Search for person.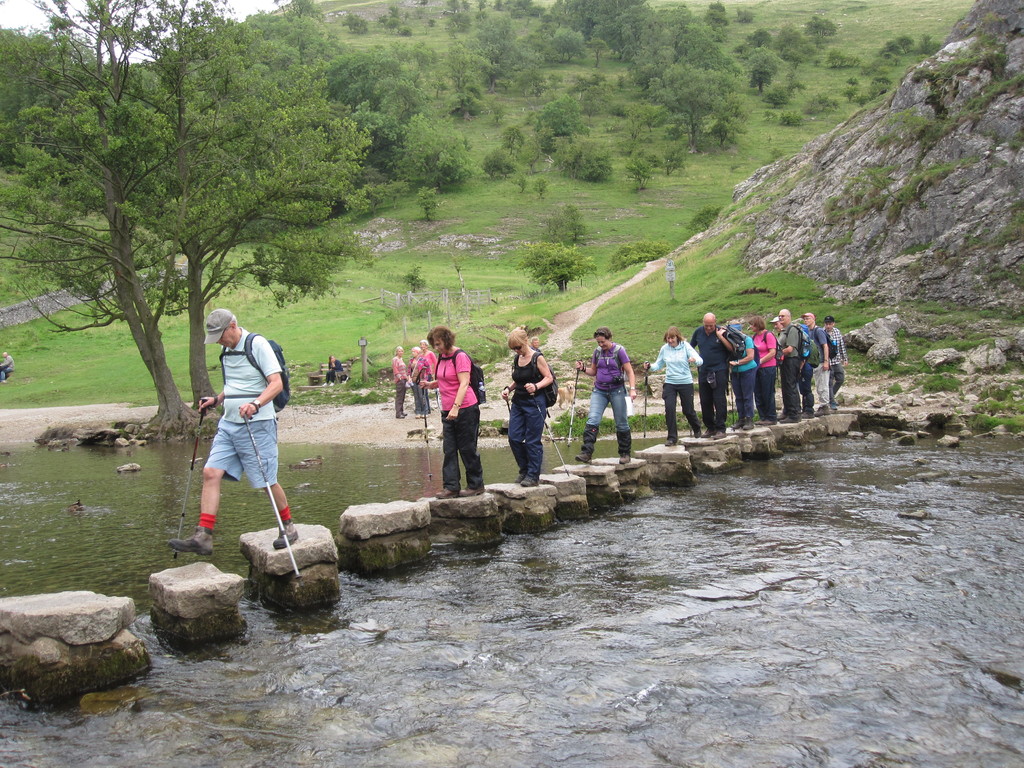
Found at bbox=(817, 311, 848, 409).
